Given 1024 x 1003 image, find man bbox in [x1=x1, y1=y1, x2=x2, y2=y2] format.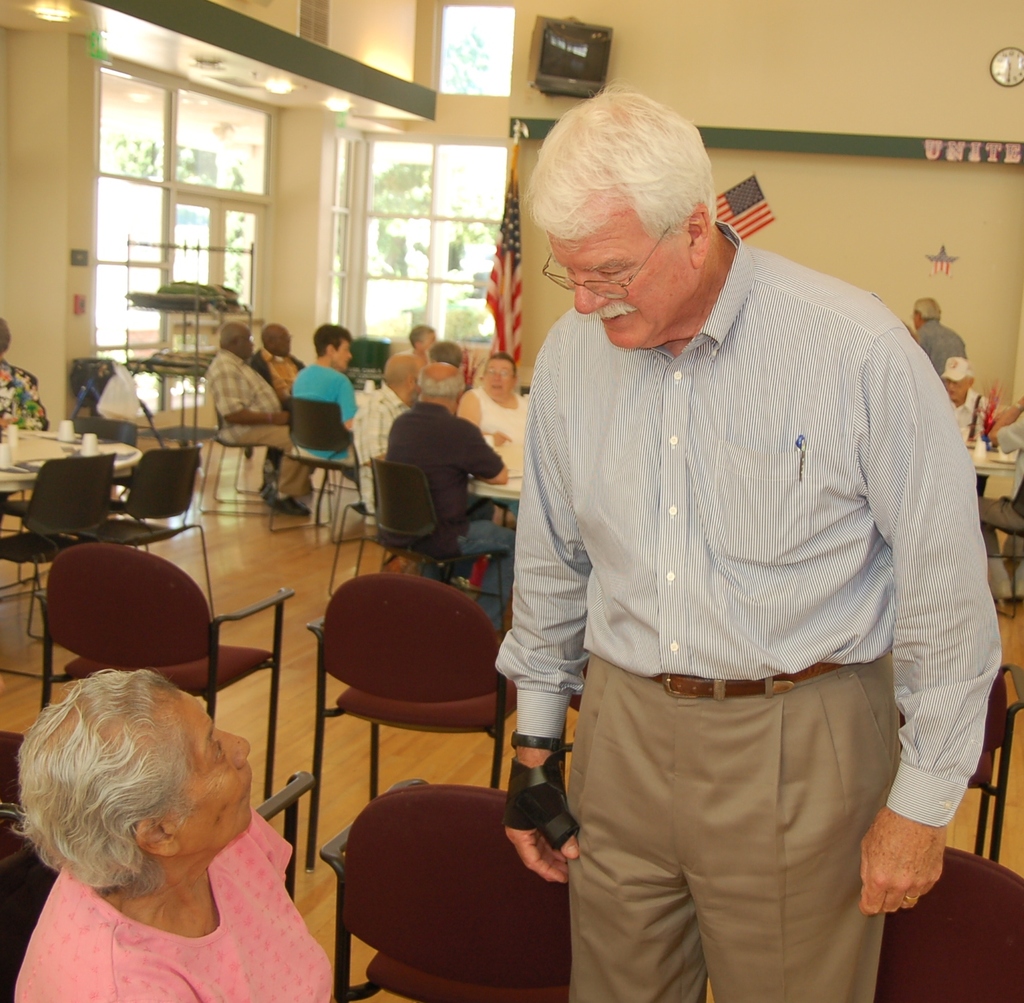
[x1=250, y1=319, x2=308, y2=394].
